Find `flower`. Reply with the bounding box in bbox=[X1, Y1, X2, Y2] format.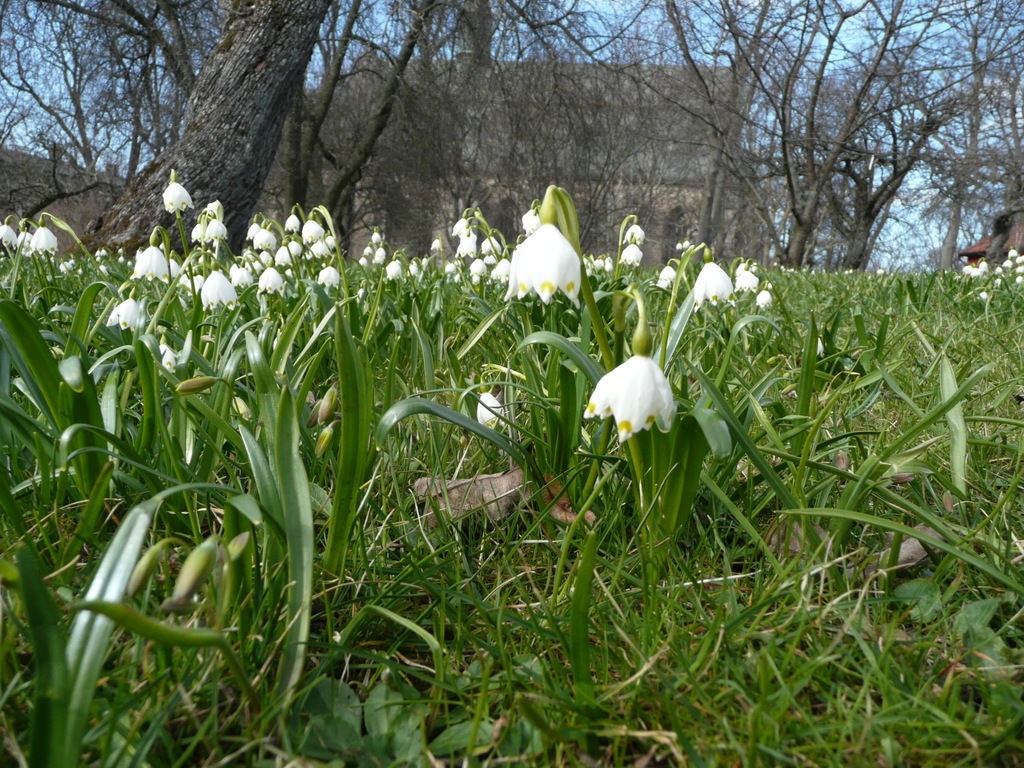
bbox=[589, 349, 687, 438].
